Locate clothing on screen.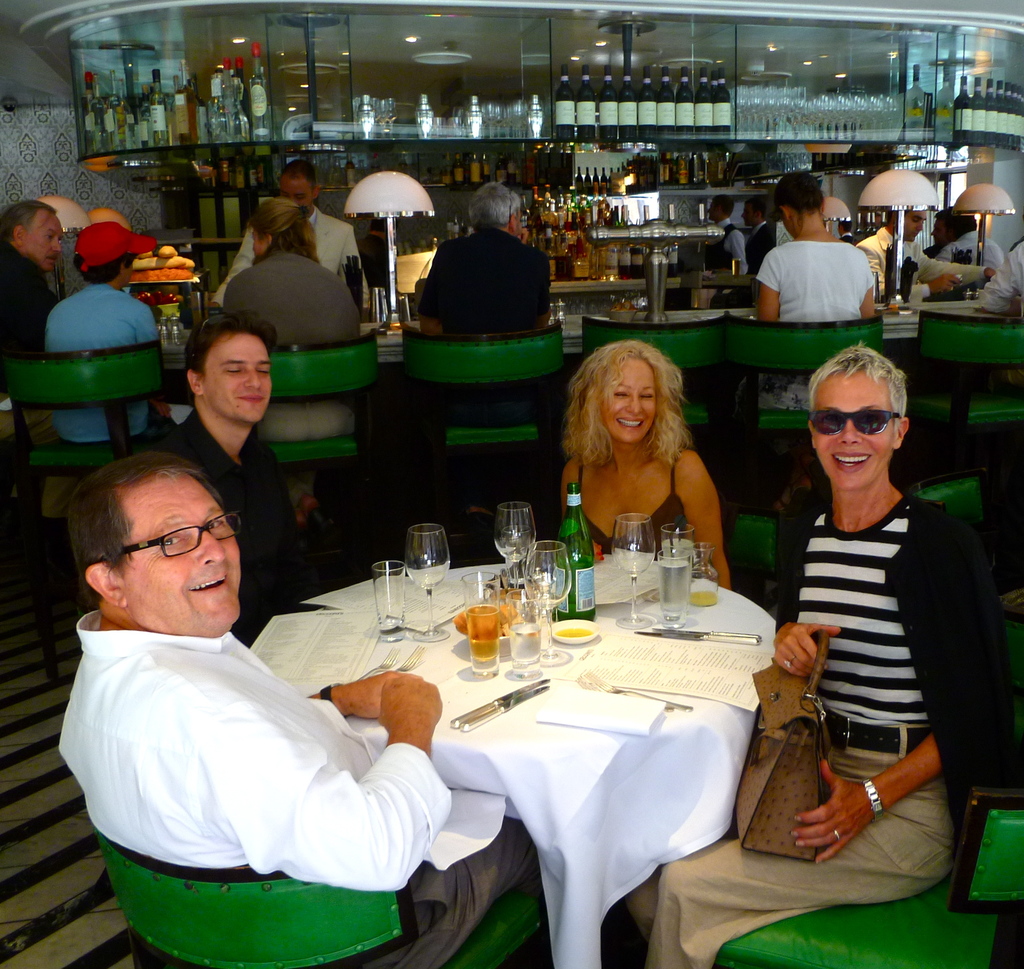
On screen at bbox(581, 441, 692, 561).
